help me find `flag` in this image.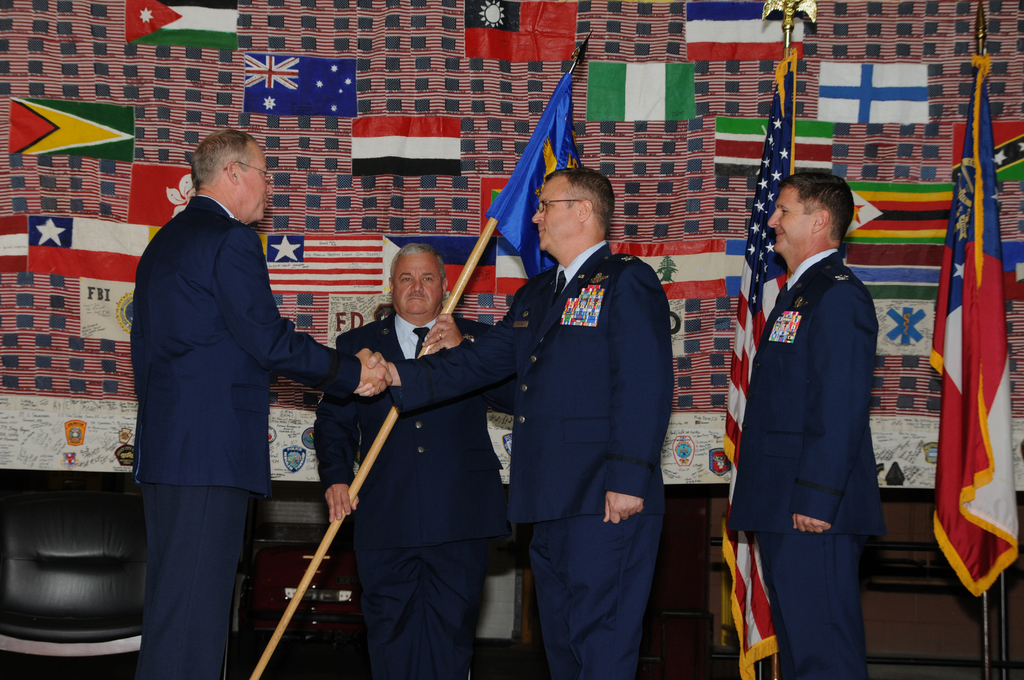
Found it: (465, 0, 578, 60).
